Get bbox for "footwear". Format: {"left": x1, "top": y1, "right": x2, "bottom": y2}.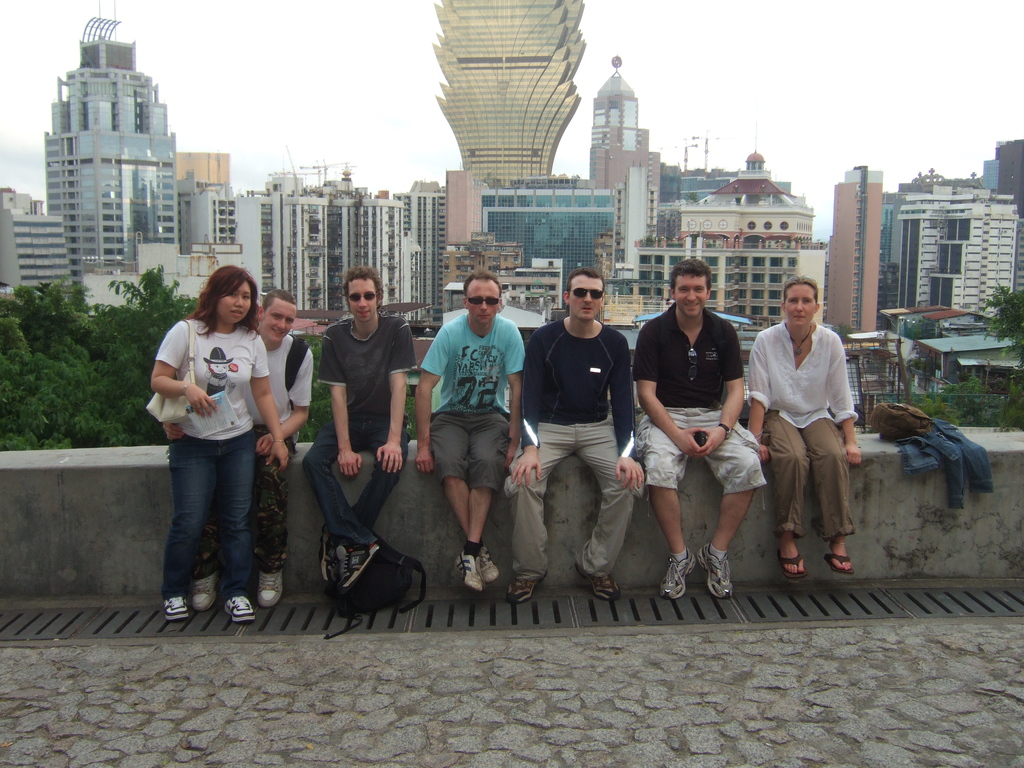
{"left": 477, "top": 544, "right": 498, "bottom": 581}.
